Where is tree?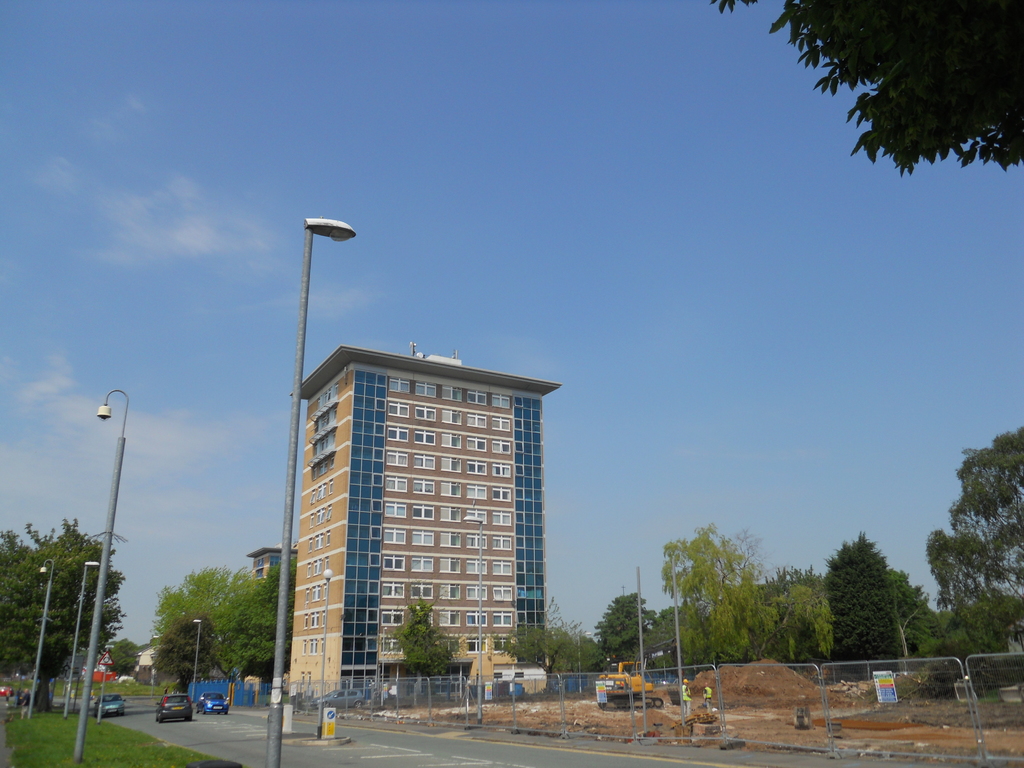
select_region(392, 580, 458, 698).
